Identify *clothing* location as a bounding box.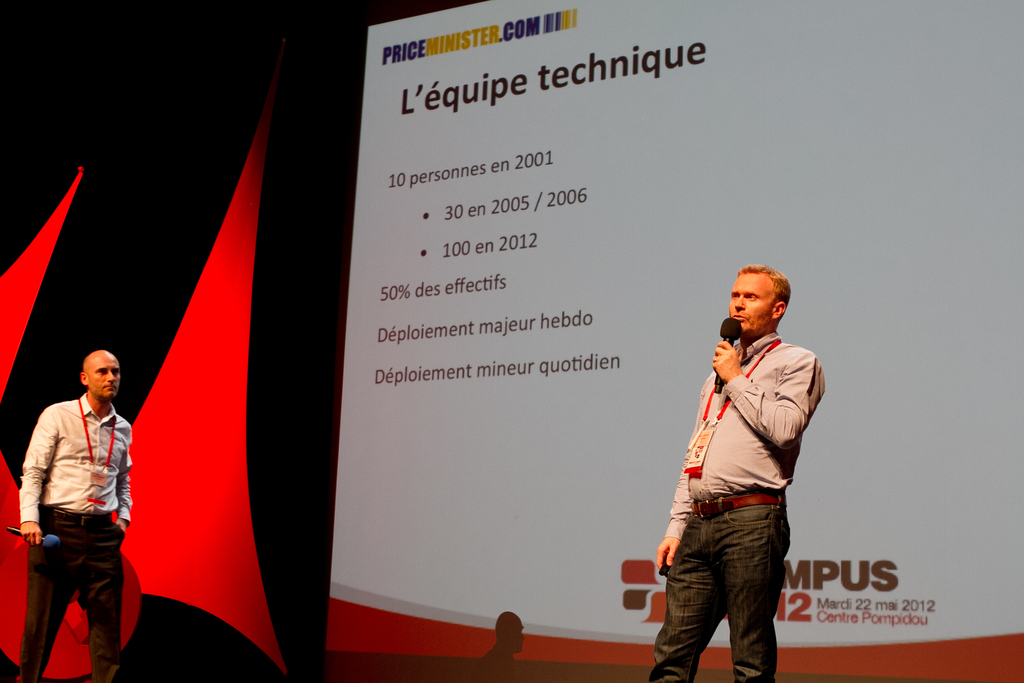
detection(17, 511, 124, 682).
